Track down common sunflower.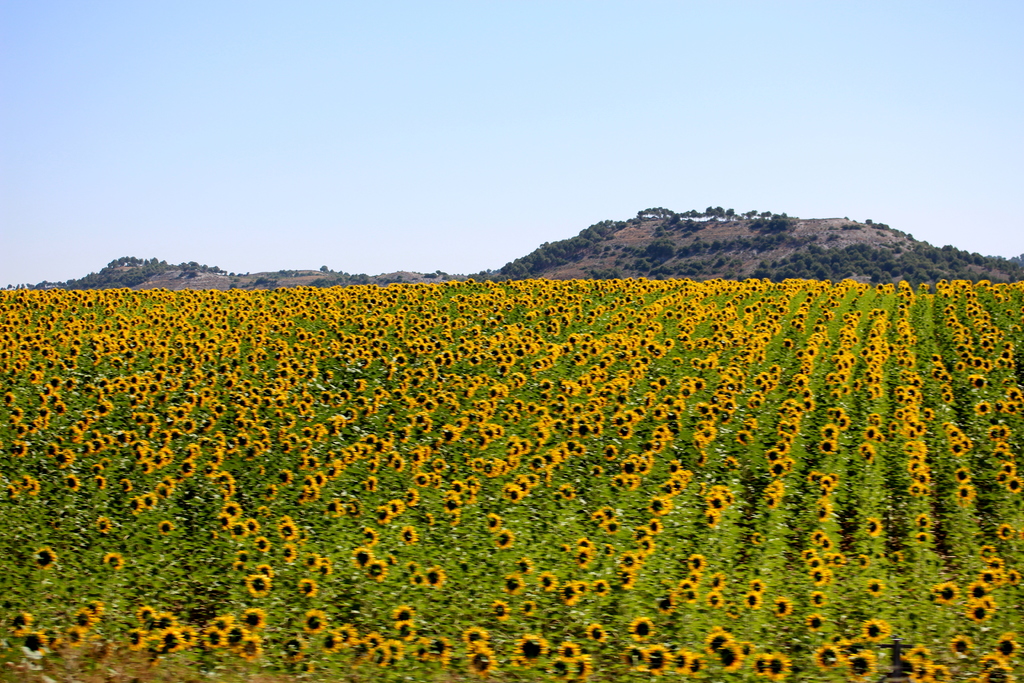
Tracked to 806:616:824:634.
